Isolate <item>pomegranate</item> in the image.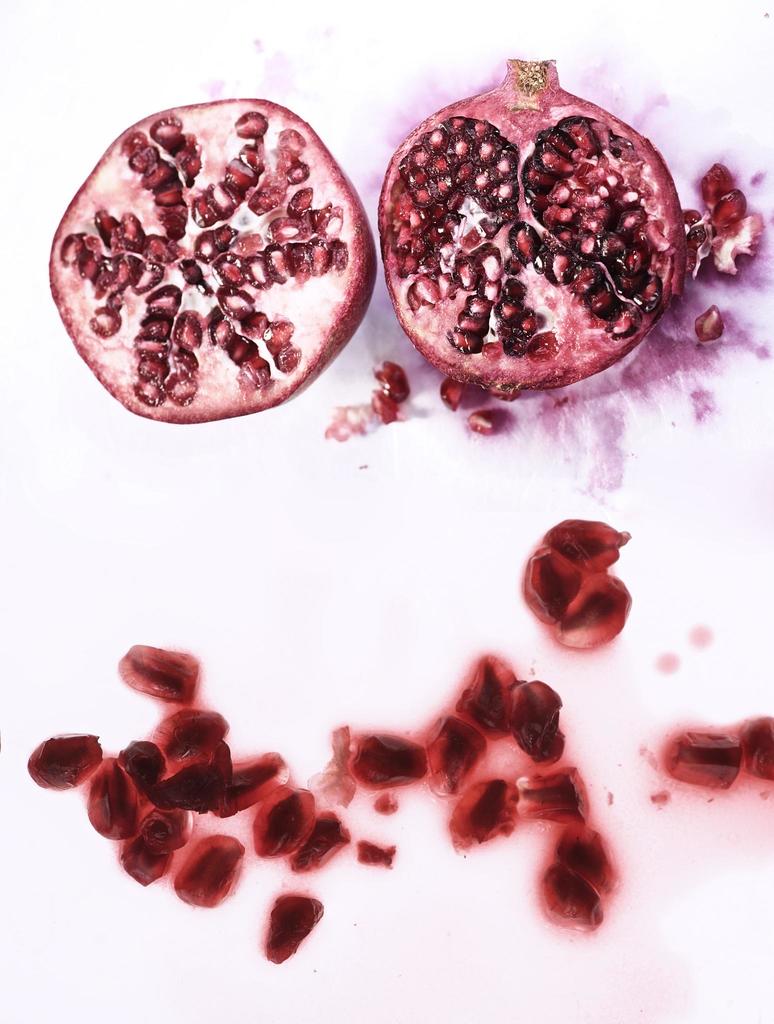
Isolated region: [543, 514, 630, 575].
